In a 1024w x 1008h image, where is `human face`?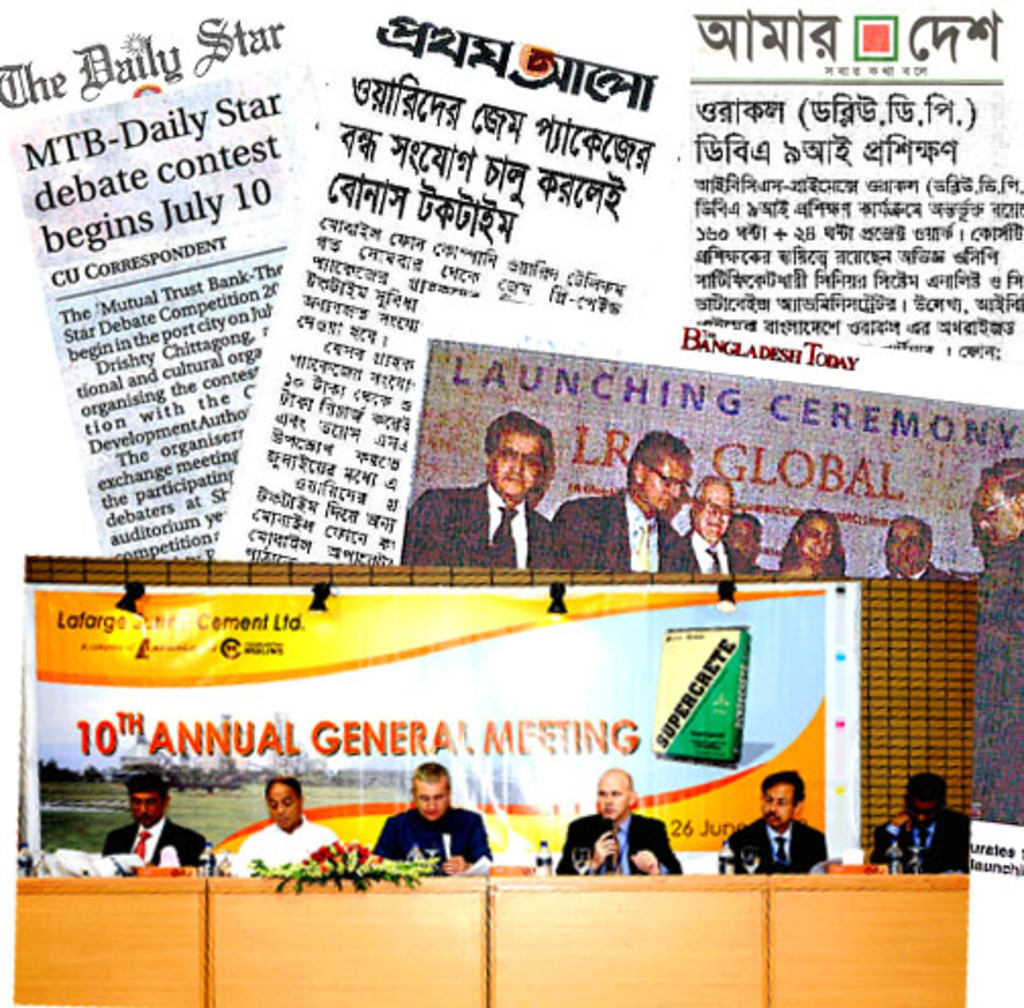
Rect(421, 780, 438, 815).
